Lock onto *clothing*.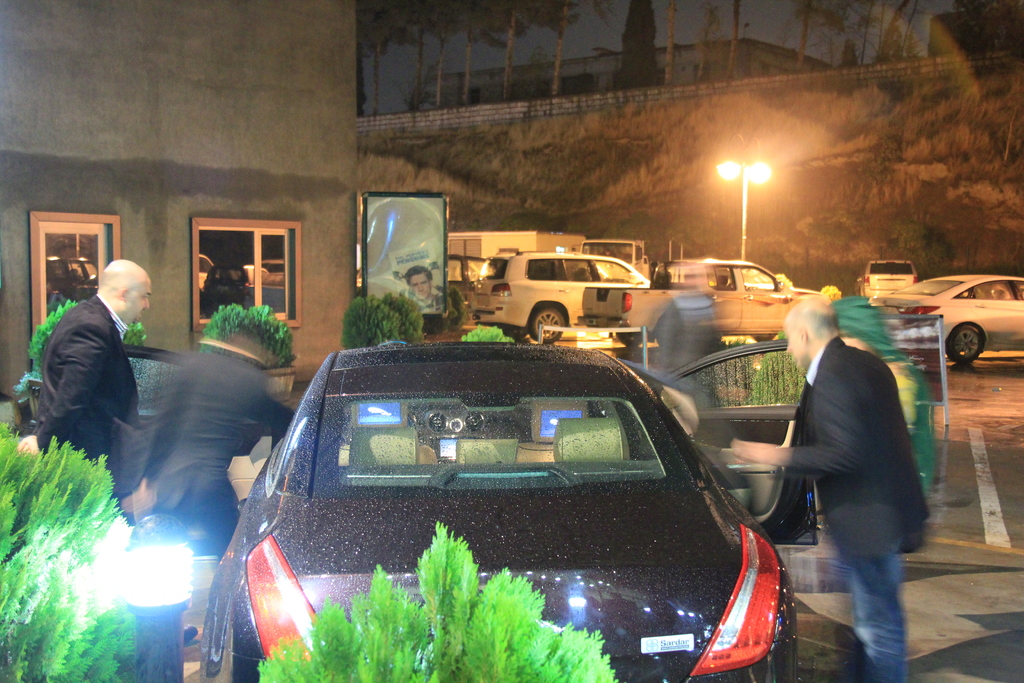
Locked: region(12, 262, 164, 481).
